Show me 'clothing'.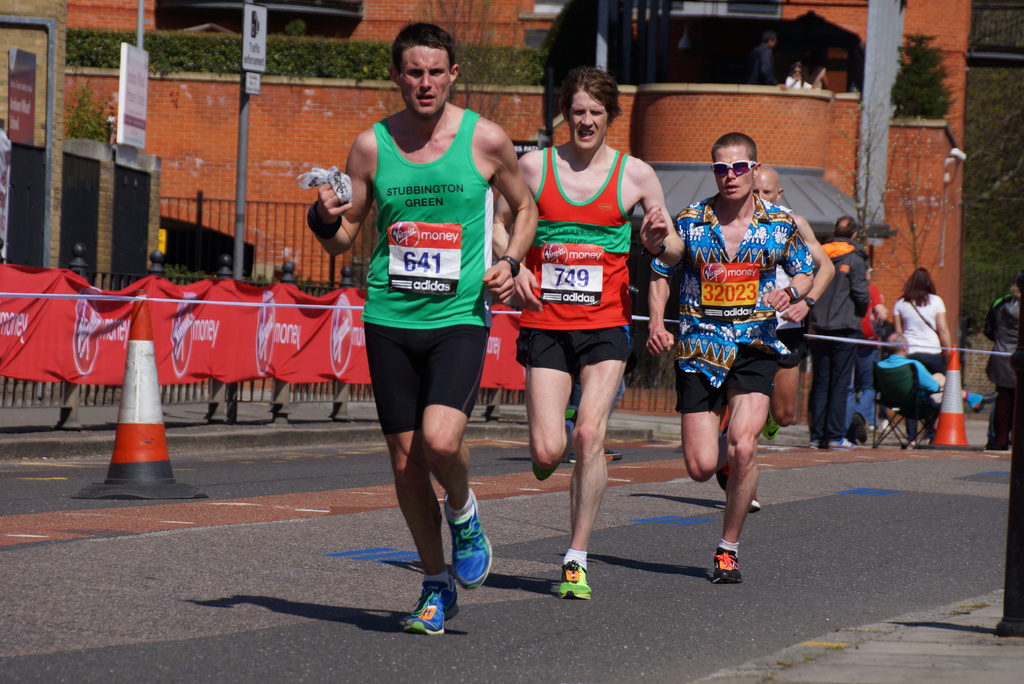
'clothing' is here: {"left": 980, "top": 293, "right": 1022, "bottom": 368}.
